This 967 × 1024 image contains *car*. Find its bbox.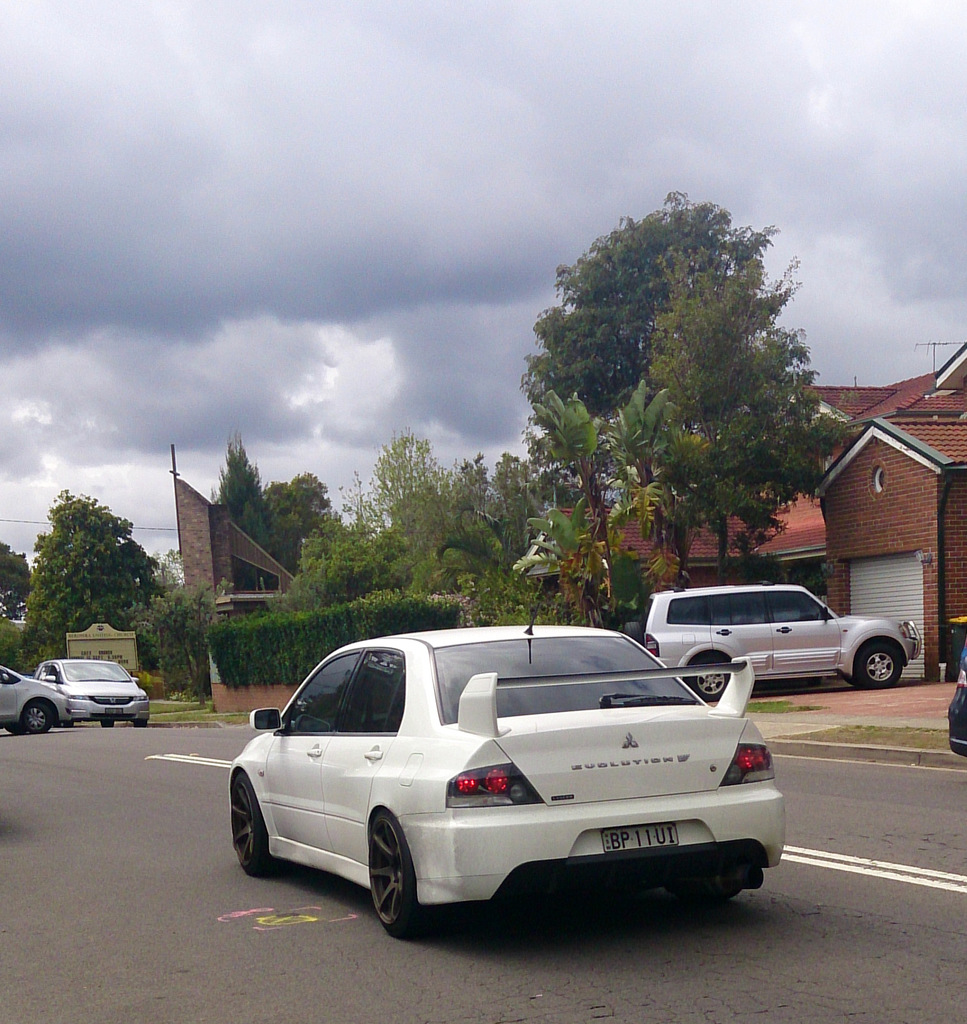
left=36, top=652, right=154, bottom=727.
